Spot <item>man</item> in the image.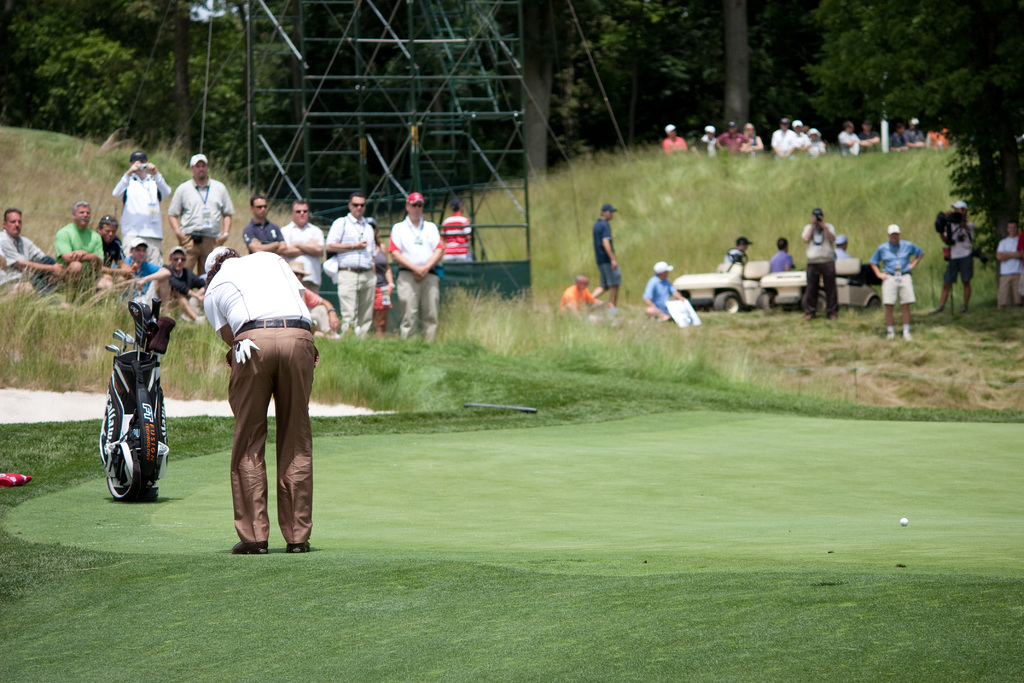
<item>man</item> found at <region>200, 243, 319, 554</region>.
